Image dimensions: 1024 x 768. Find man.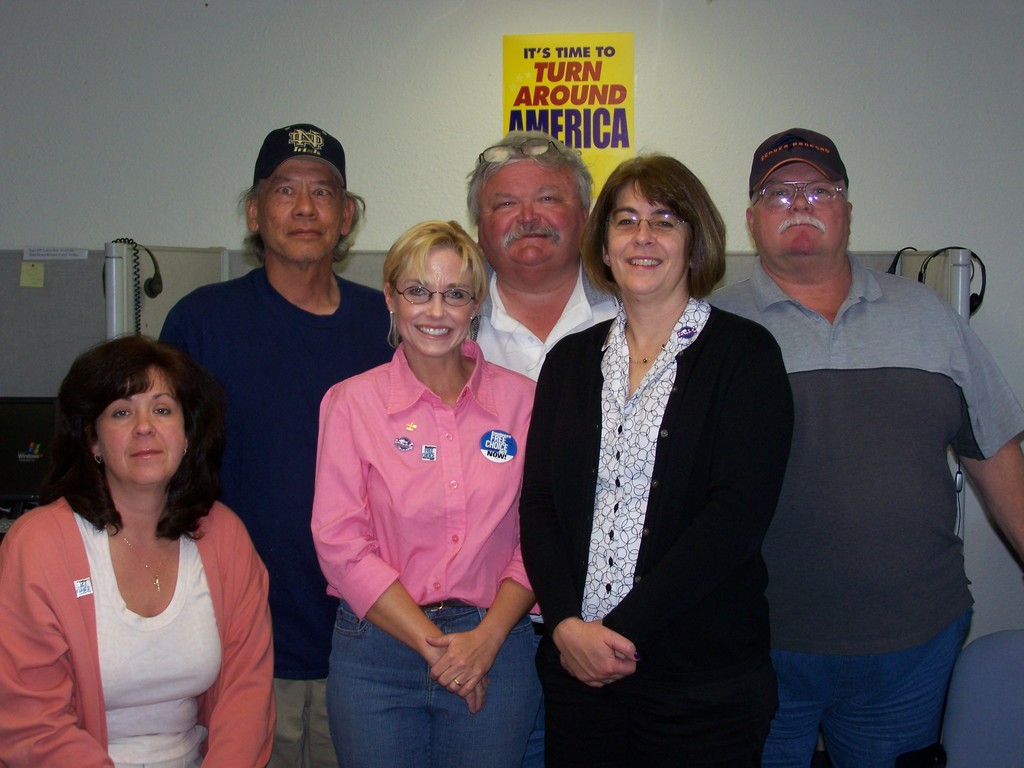
{"left": 158, "top": 123, "right": 407, "bottom": 767}.
